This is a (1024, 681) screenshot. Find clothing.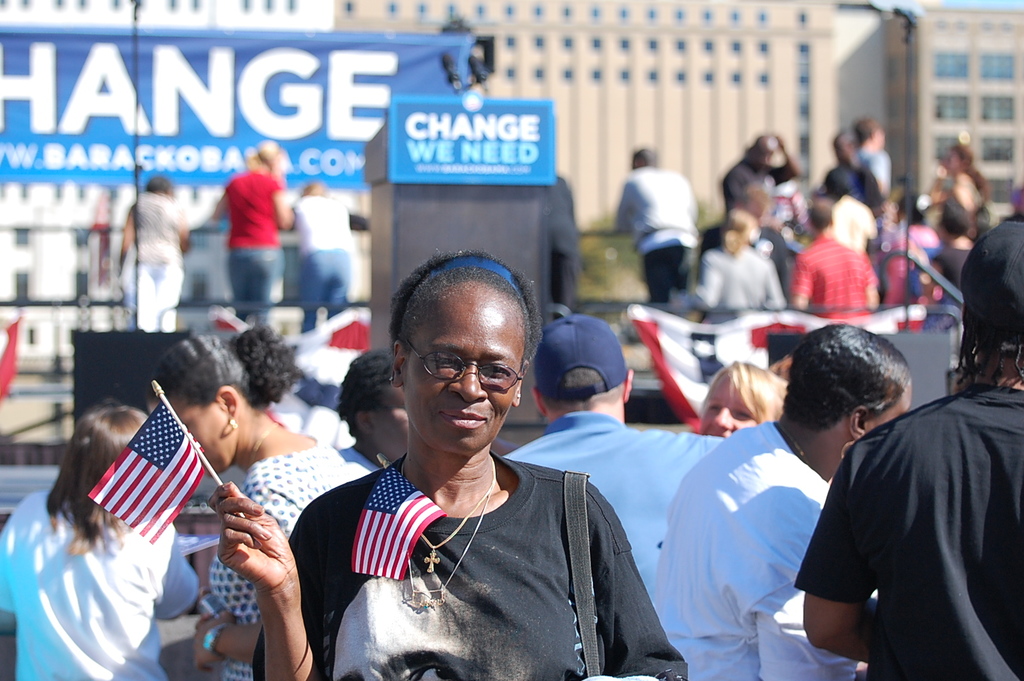
Bounding box: crop(805, 373, 1015, 668).
